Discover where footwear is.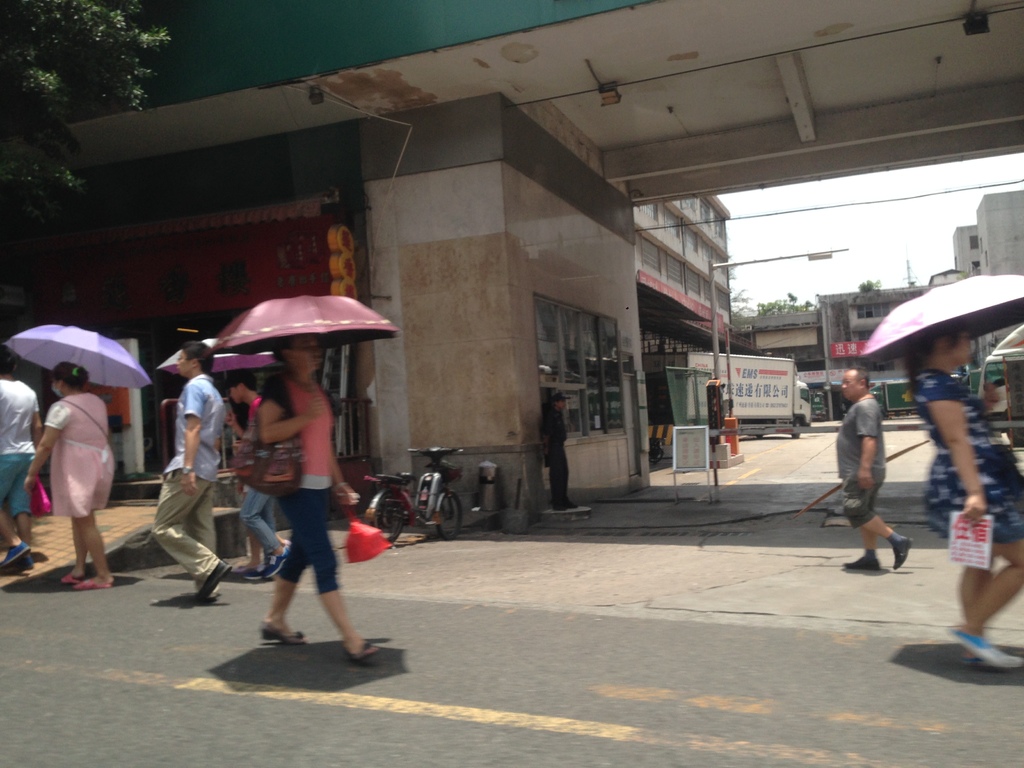
Discovered at <region>891, 537, 911, 572</region>.
